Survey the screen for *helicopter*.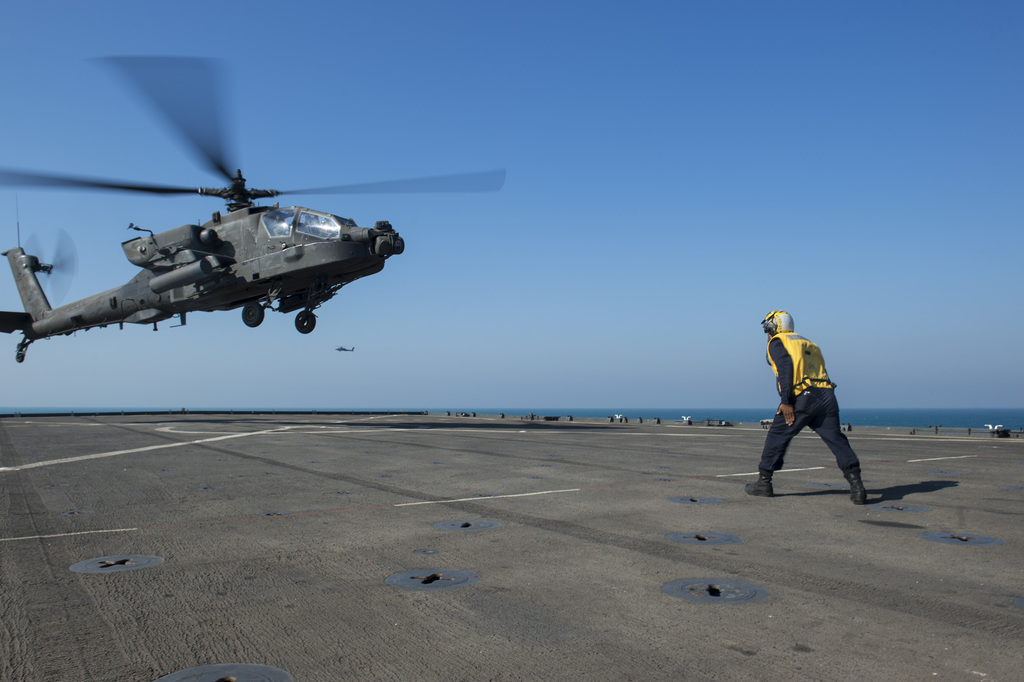
Survey found: box=[0, 60, 515, 364].
